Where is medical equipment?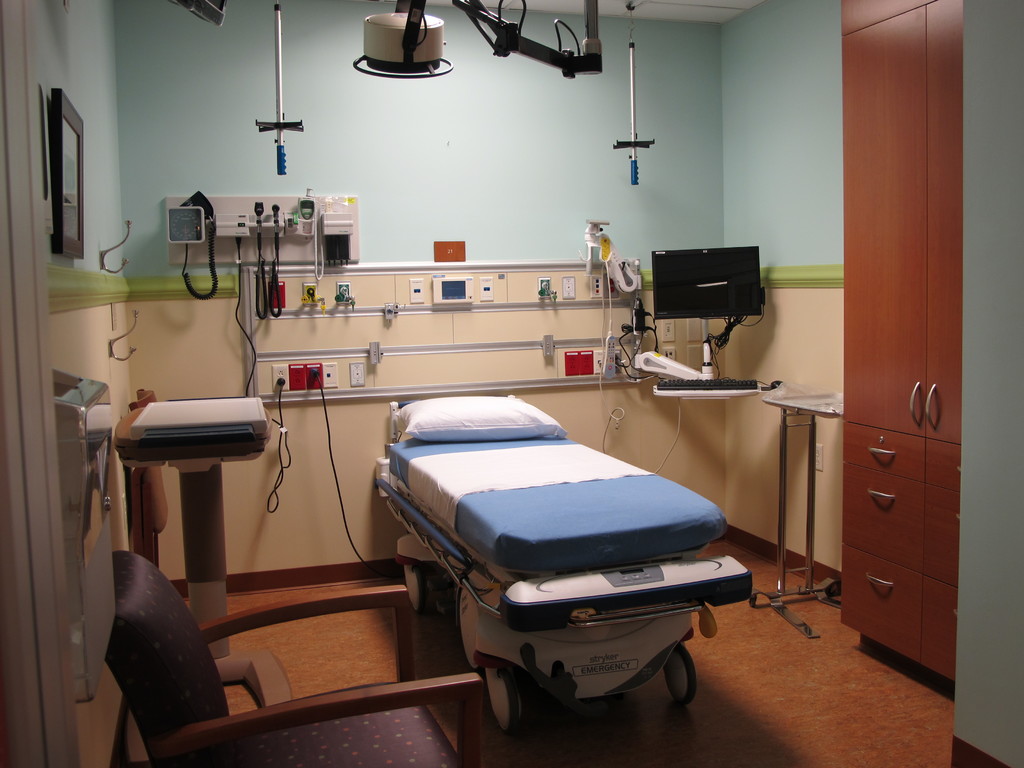
374:396:755:734.
